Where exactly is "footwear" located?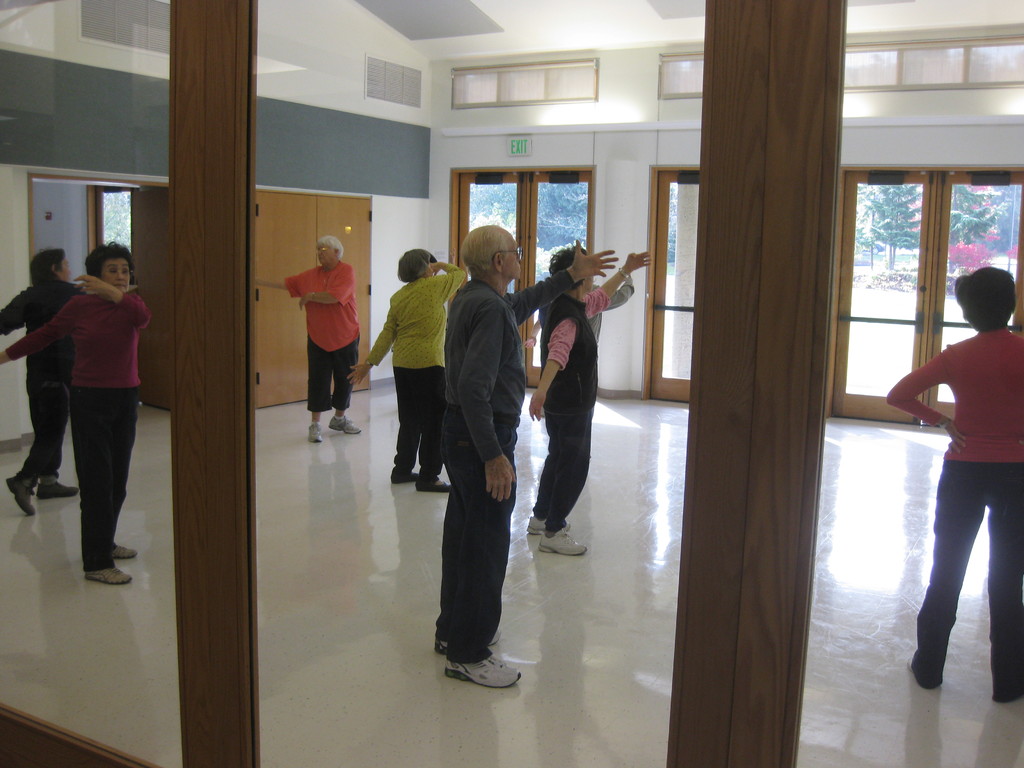
Its bounding box is crop(83, 566, 128, 584).
